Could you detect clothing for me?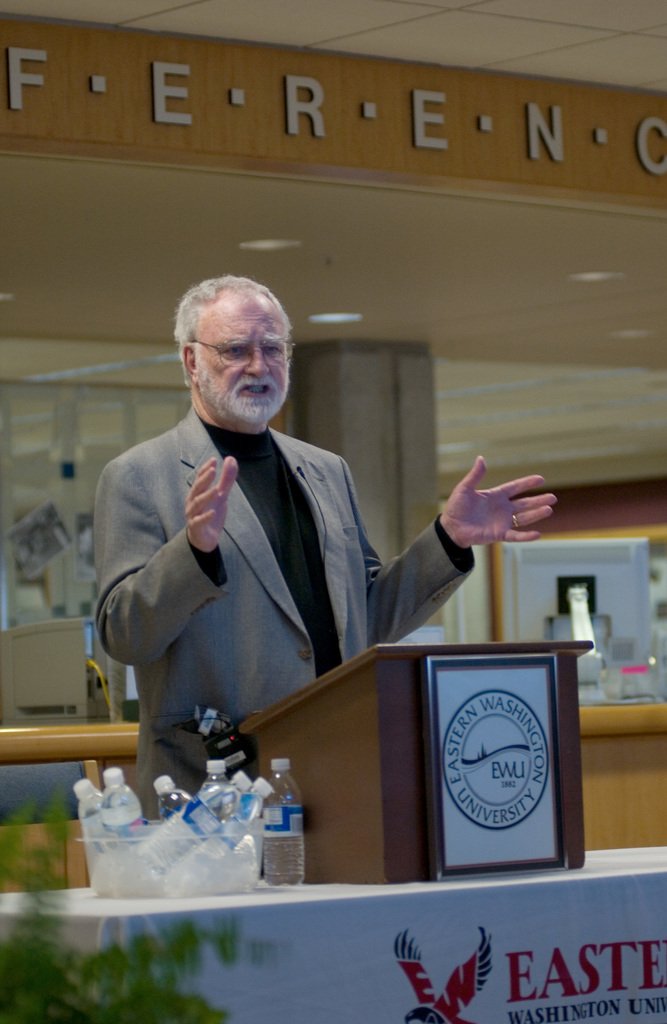
Detection result: 200:419:348:678.
